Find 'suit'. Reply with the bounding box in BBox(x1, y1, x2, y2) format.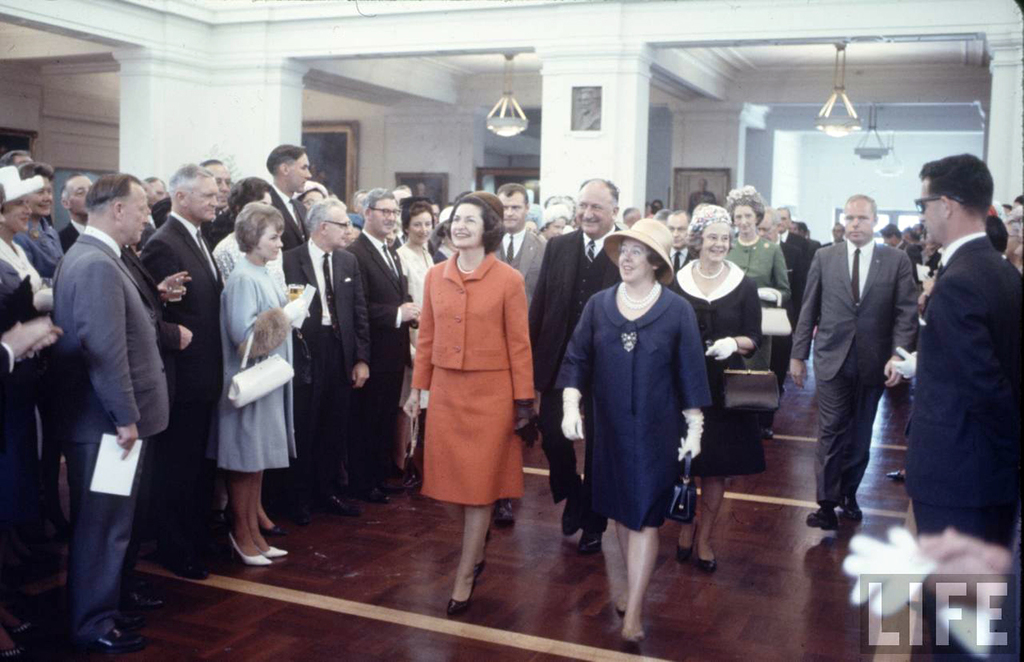
BBox(772, 238, 809, 377).
